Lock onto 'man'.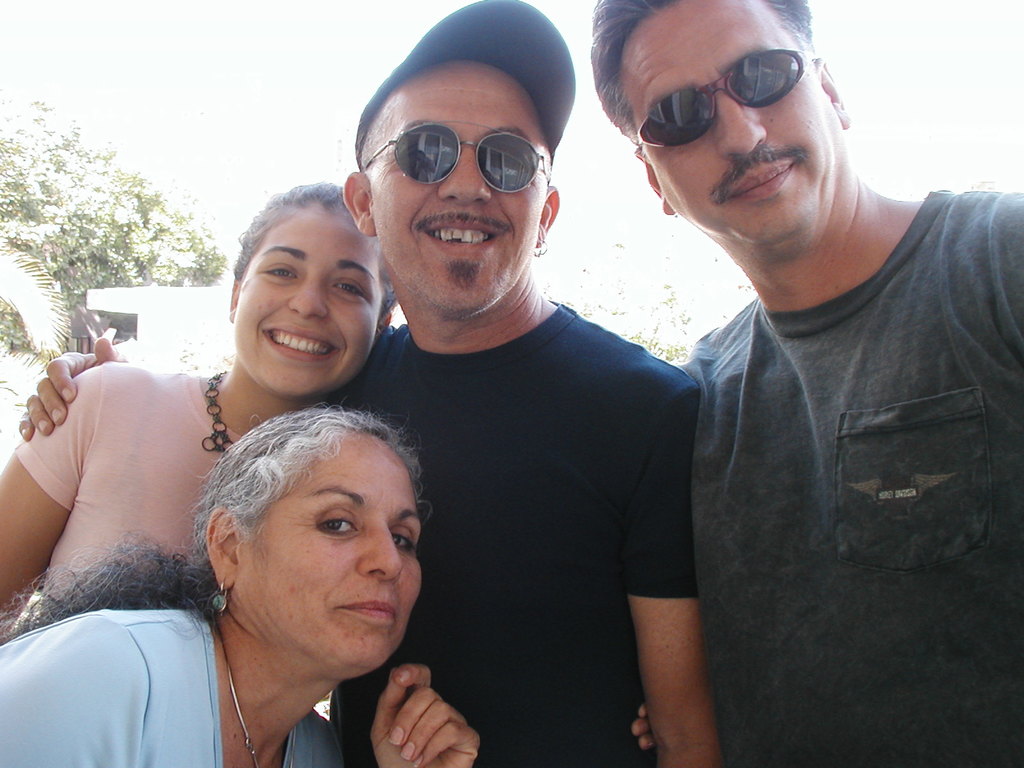
Locked: detection(590, 0, 1023, 767).
